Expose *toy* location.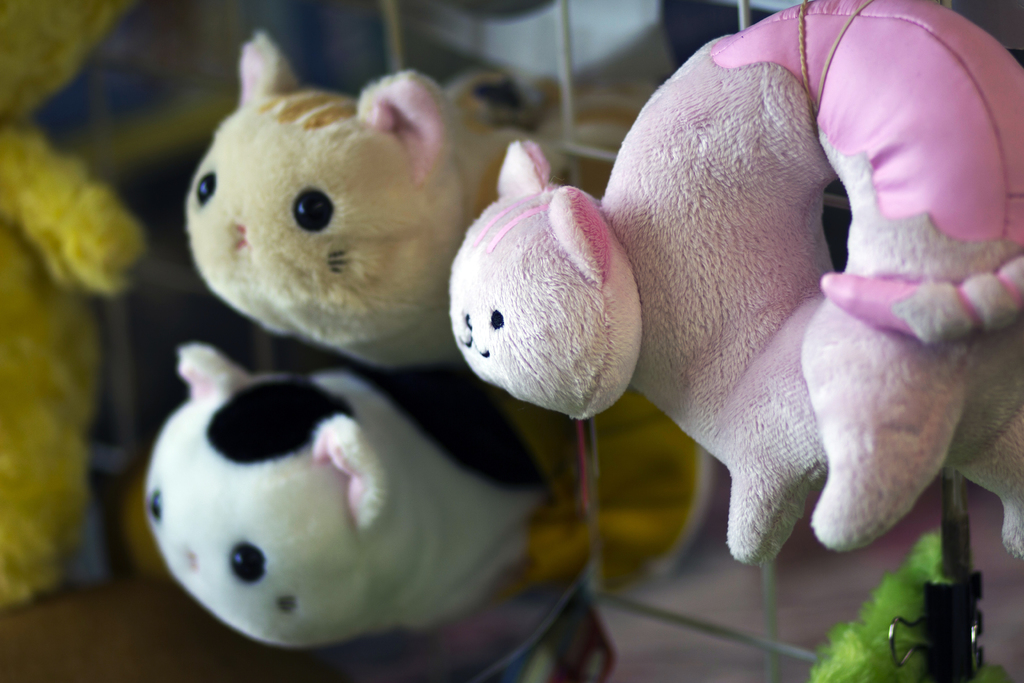
Exposed at {"left": 808, "top": 528, "right": 1013, "bottom": 682}.
